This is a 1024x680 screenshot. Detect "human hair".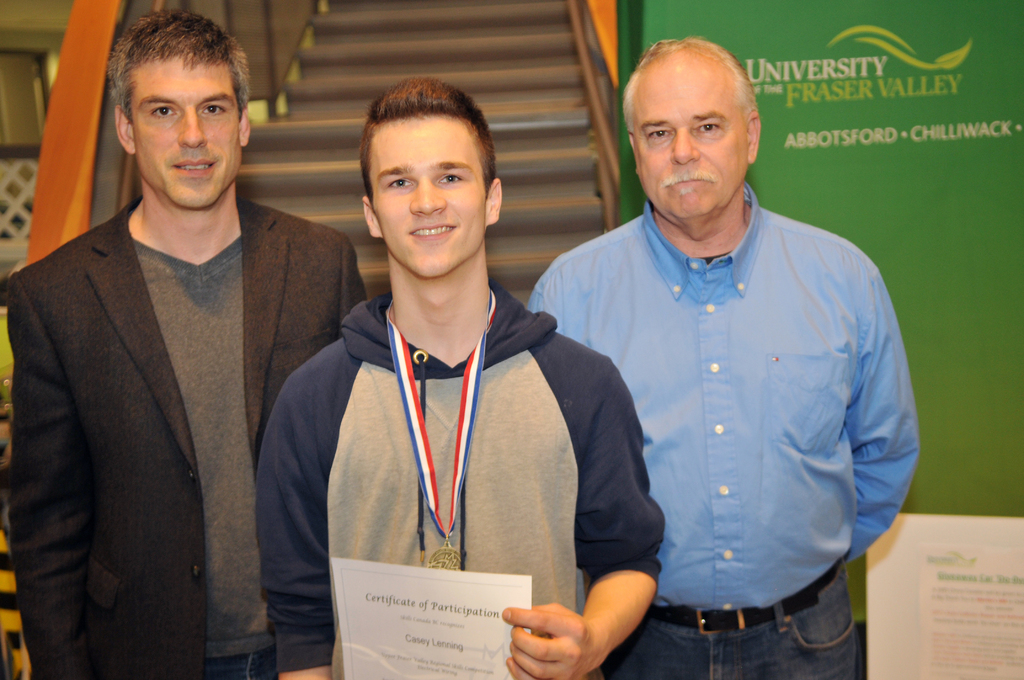
box(349, 74, 502, 225).
